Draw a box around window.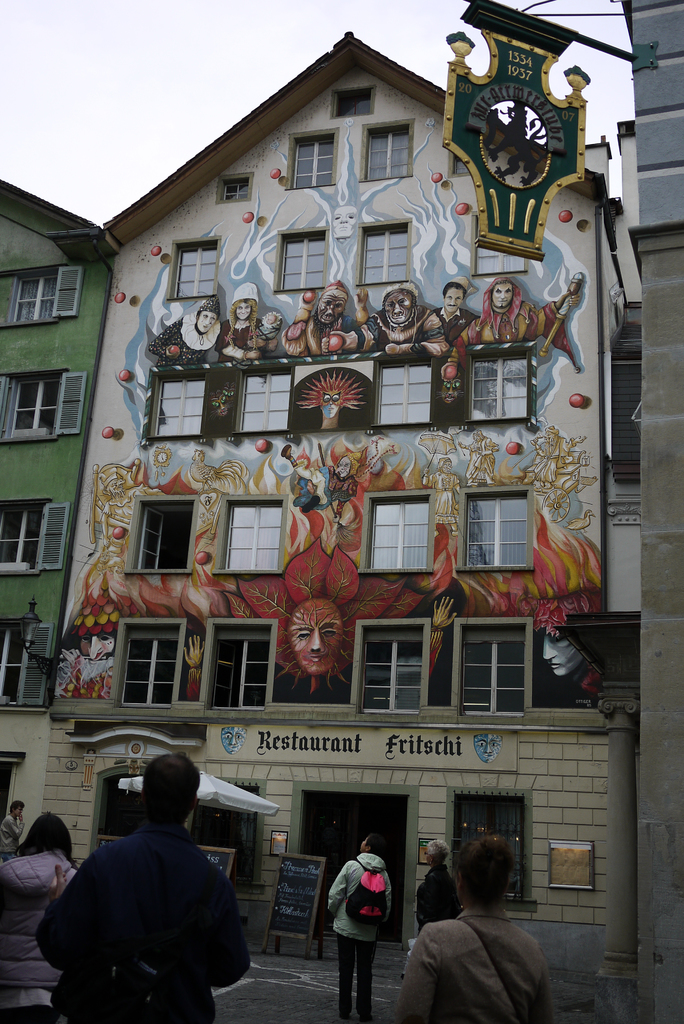
<bbox>118, 620, 192, 713</bbox>.
